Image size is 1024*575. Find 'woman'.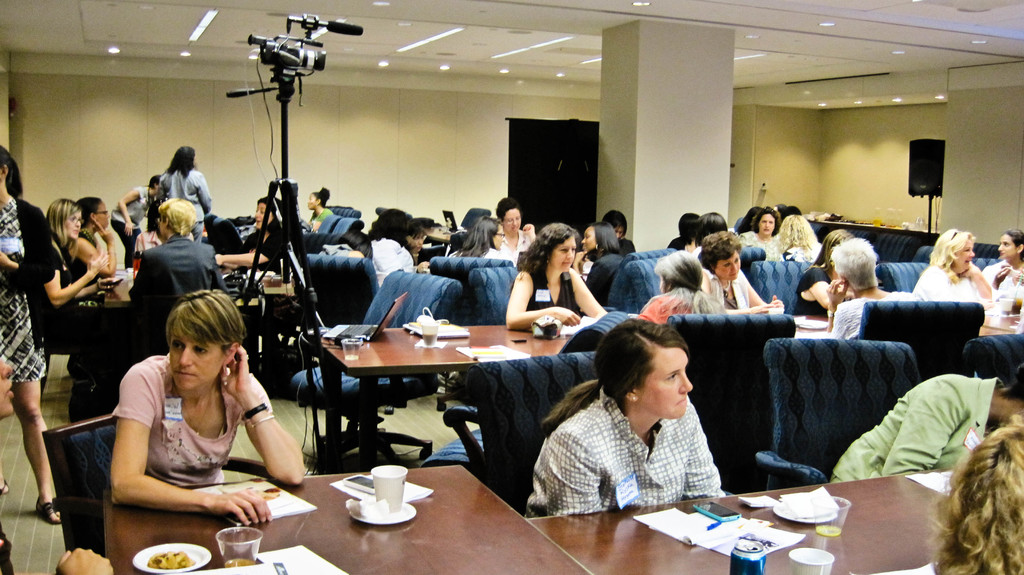
region(212, 192, 299, 313).
